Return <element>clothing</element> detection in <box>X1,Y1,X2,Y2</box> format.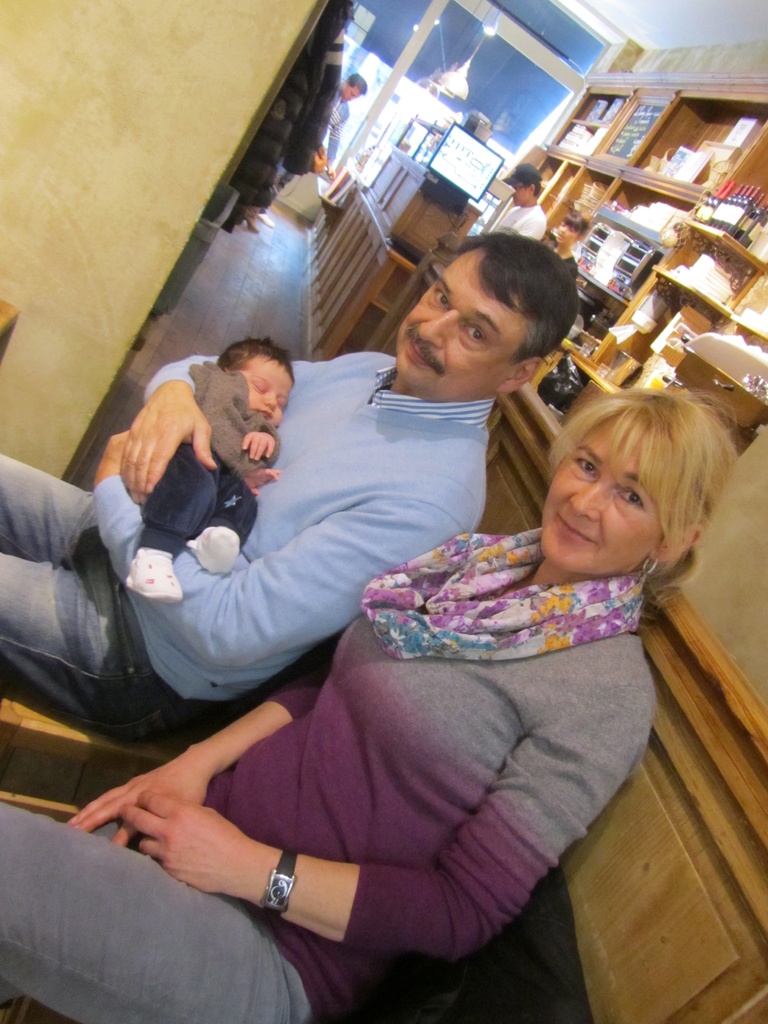
<box>0,314,491,731</box>.
